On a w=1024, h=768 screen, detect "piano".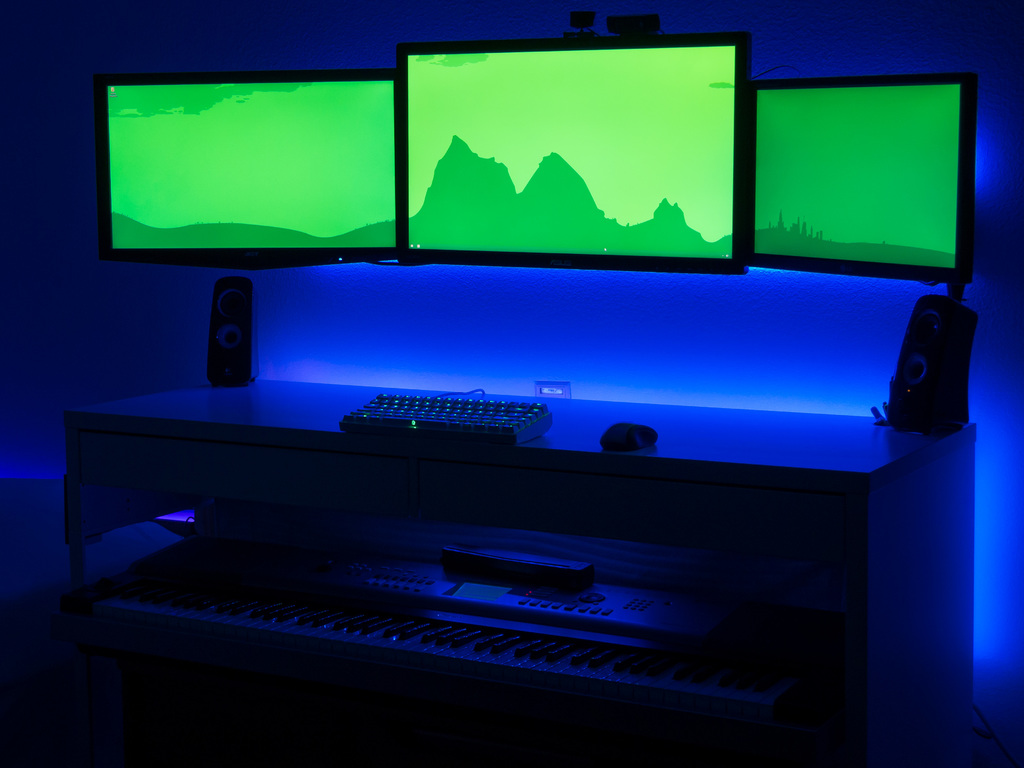
region(22, 371, 794, 724).
